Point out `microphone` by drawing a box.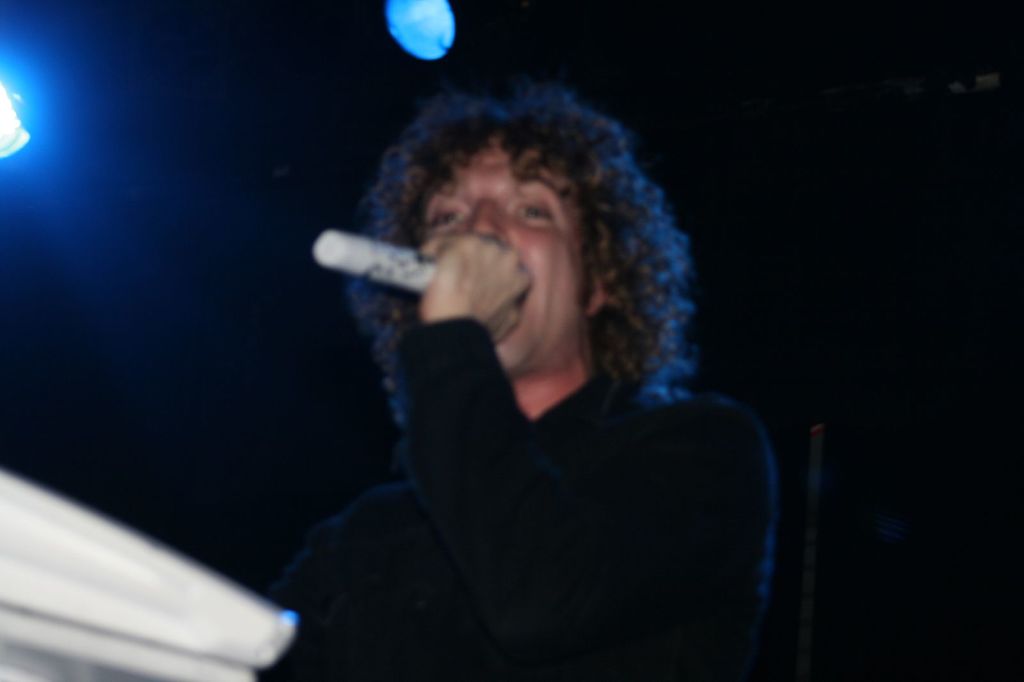
BBox(314, 227, 434, 294).
